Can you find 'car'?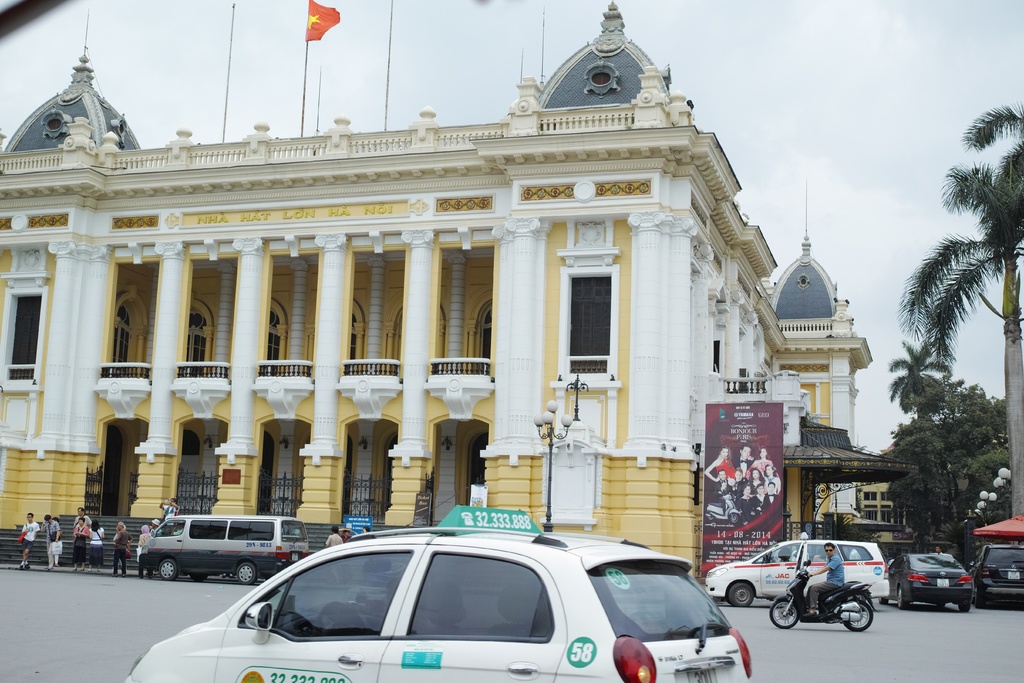
Yes, bounding box: select_region(126, 531, 749, 682).
